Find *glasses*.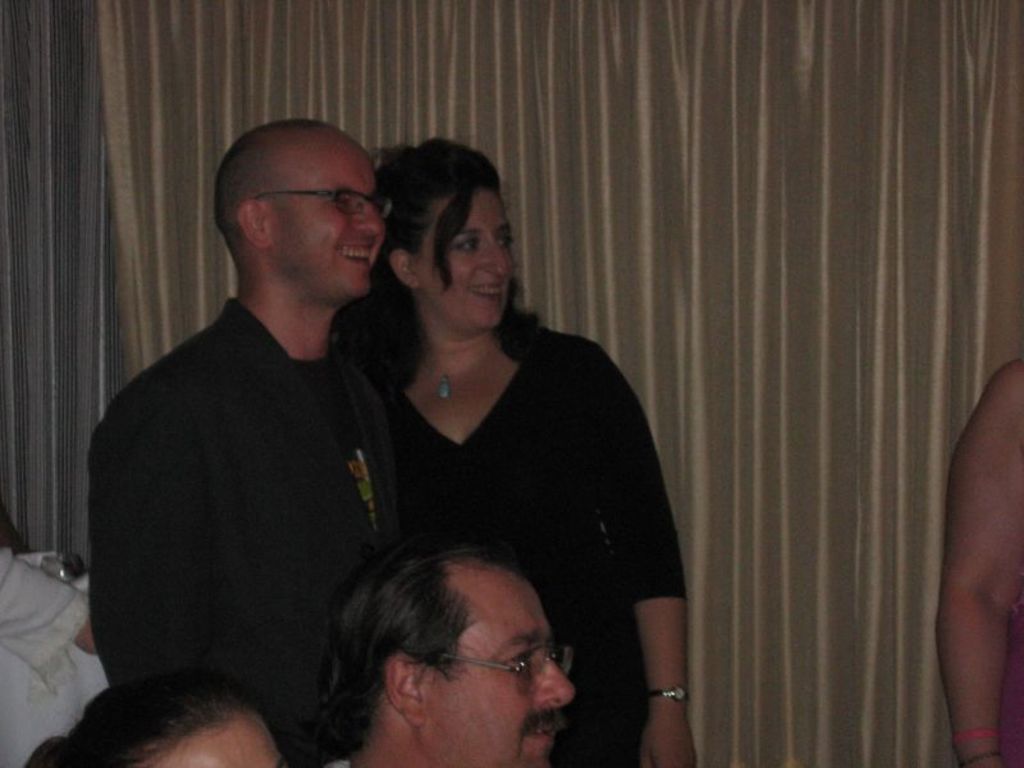
bbox=(439, 639, 573, 690).
